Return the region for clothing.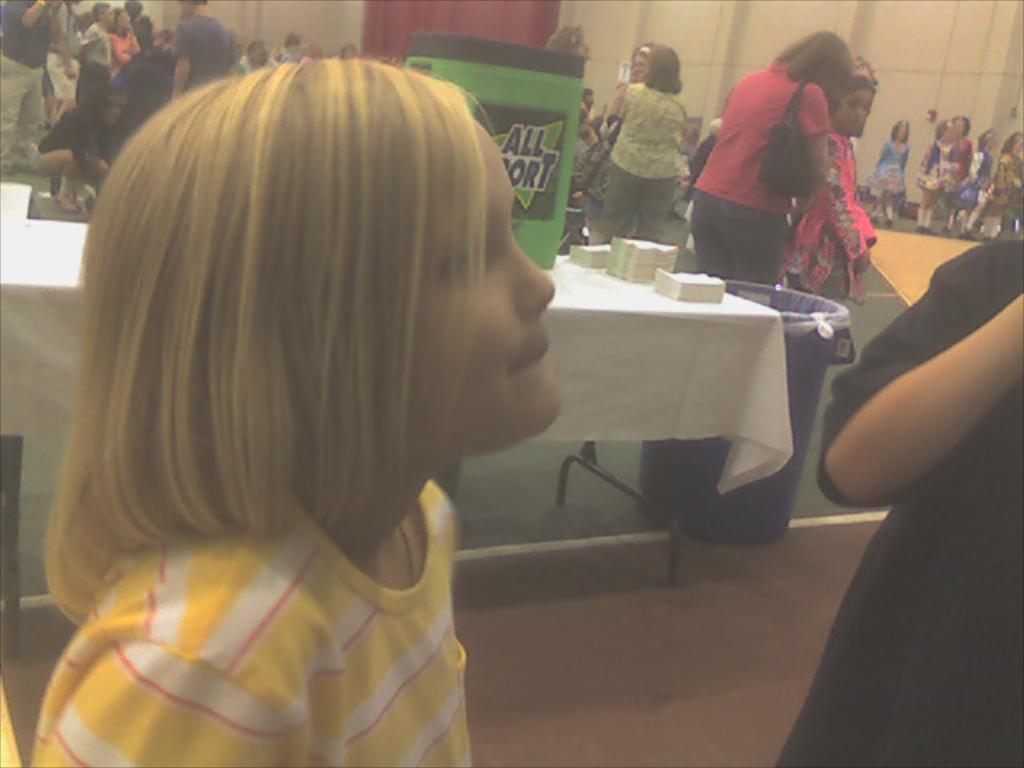
select_region(877, 134, 914, 203).
